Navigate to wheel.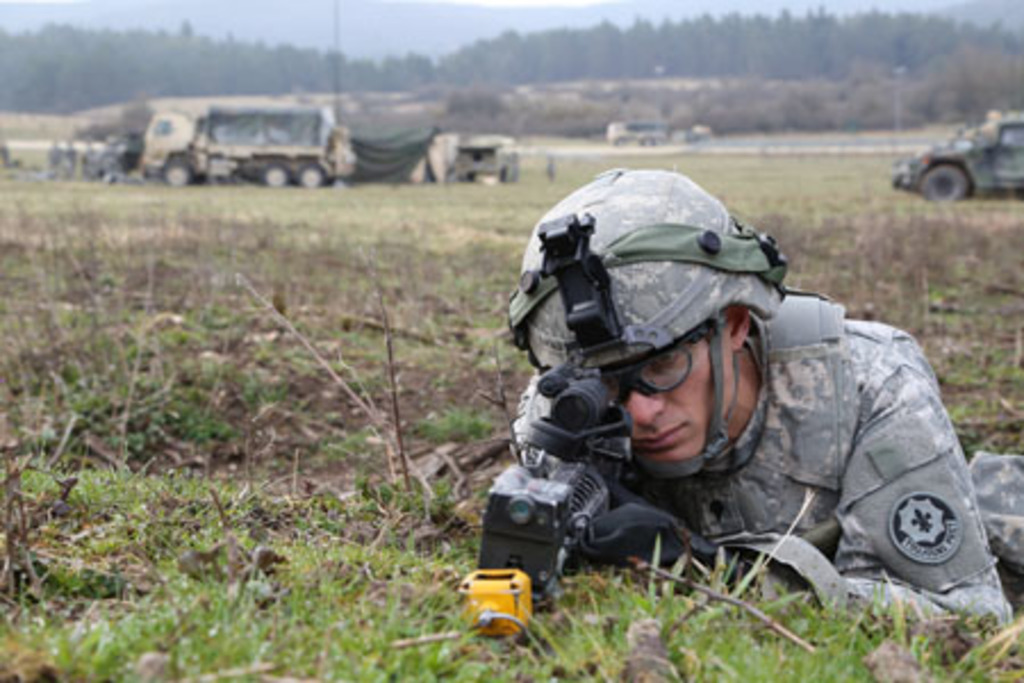
Navigation target: 294 164 325 189.
